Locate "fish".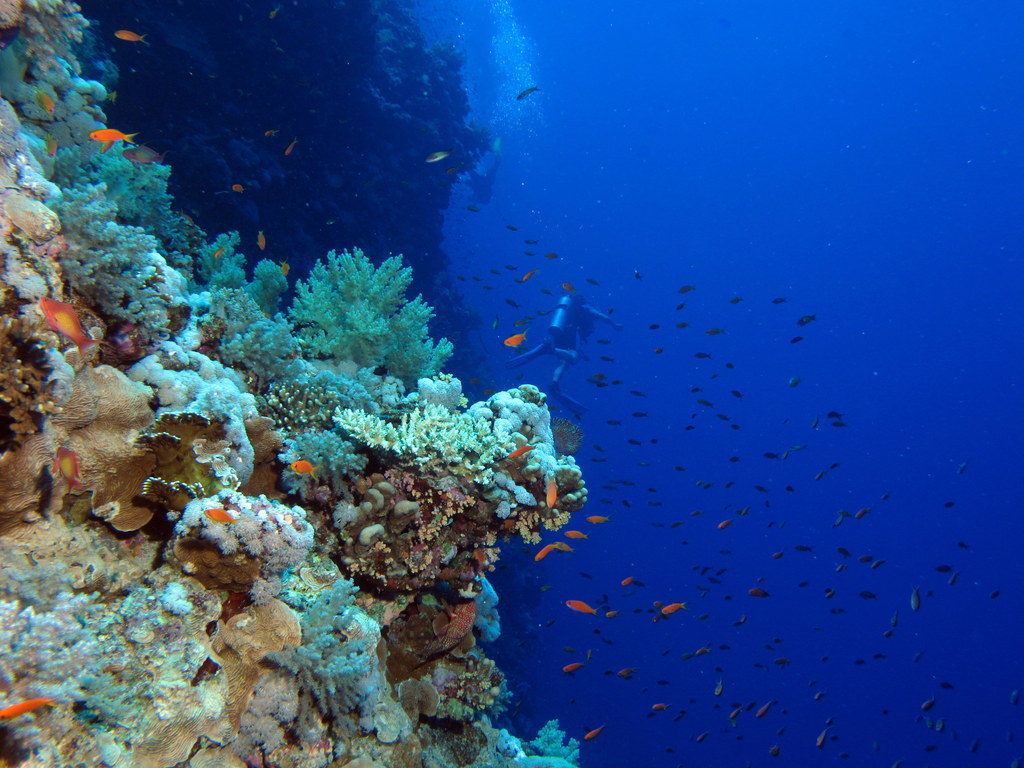
Bounding box: <bbox>40, 297, 109, 360</bbox>.
